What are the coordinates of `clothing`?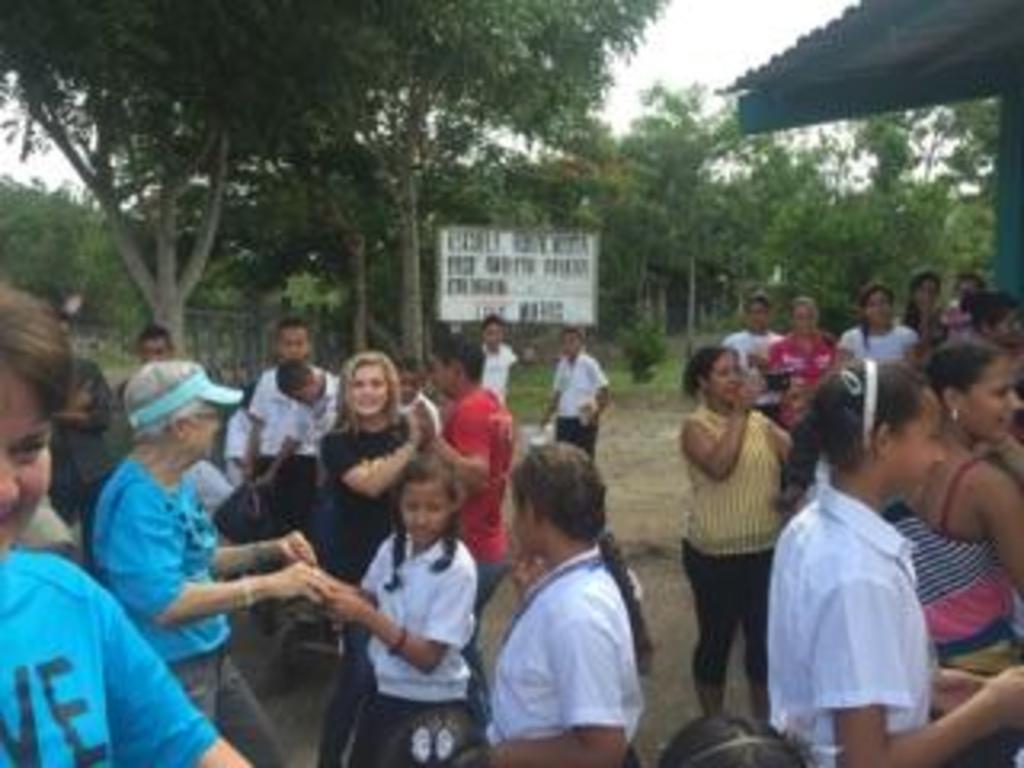
{"left": 0, "top": 547, "right": 224, "bottom": 765}.
